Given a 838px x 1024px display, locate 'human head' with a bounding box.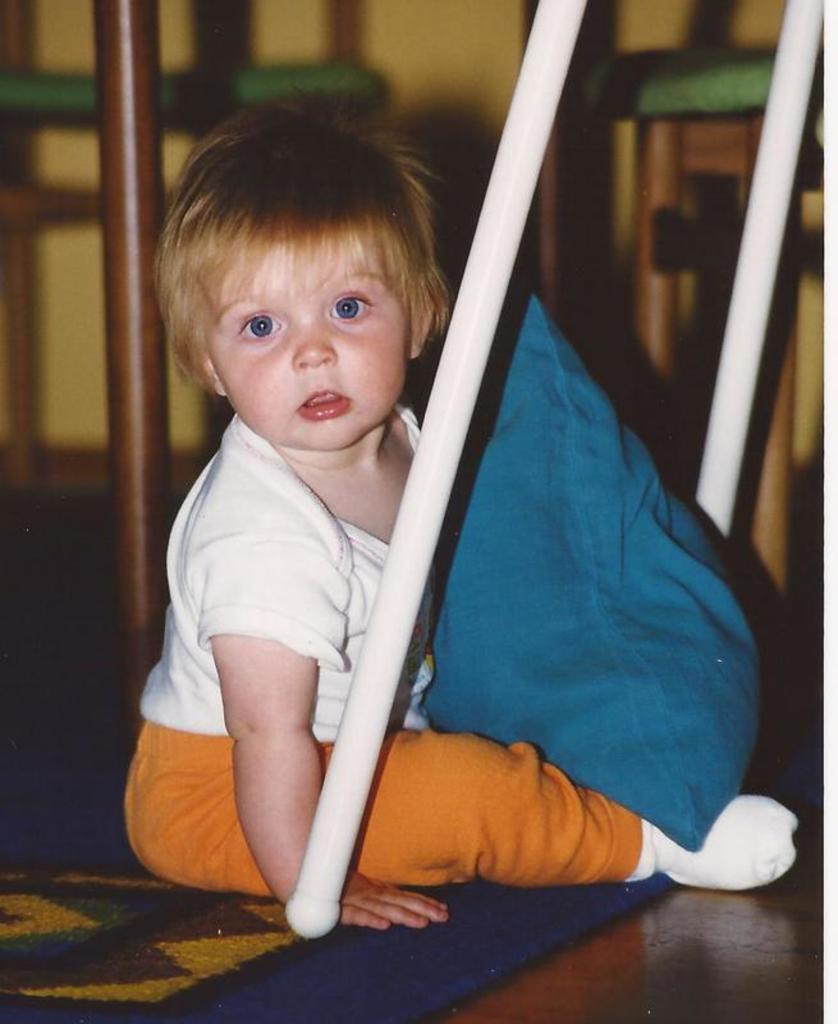
Located: bbox(188, 108, 454, 532).
